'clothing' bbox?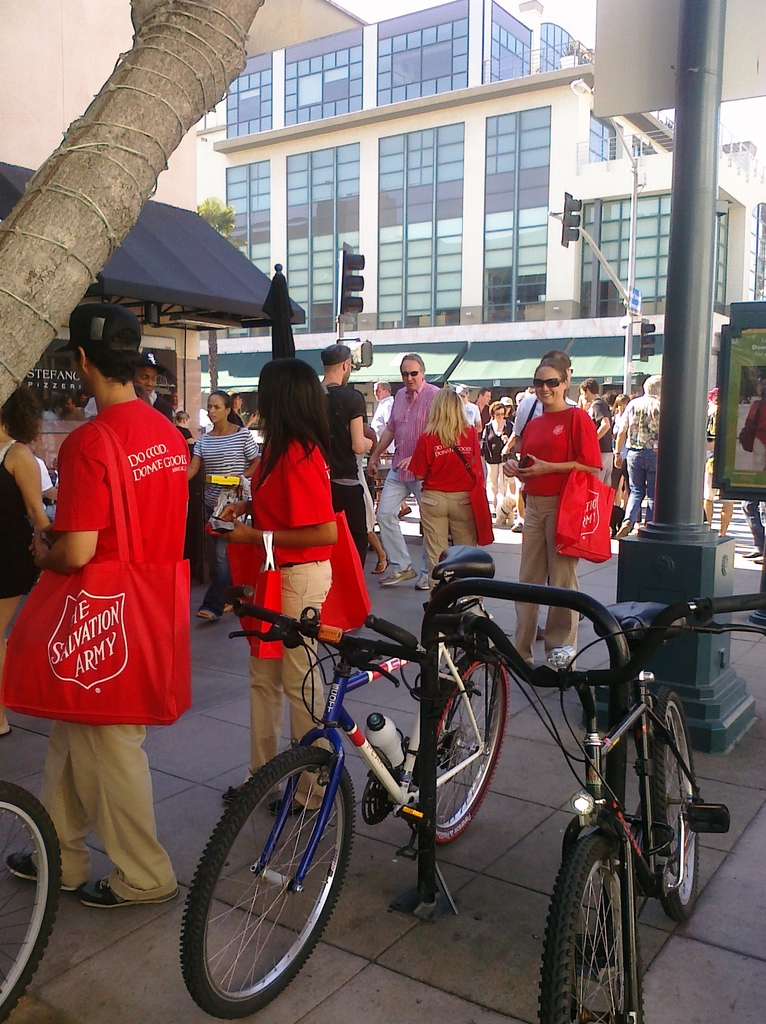
x1=404 y1=420 x2=478 y2=588
